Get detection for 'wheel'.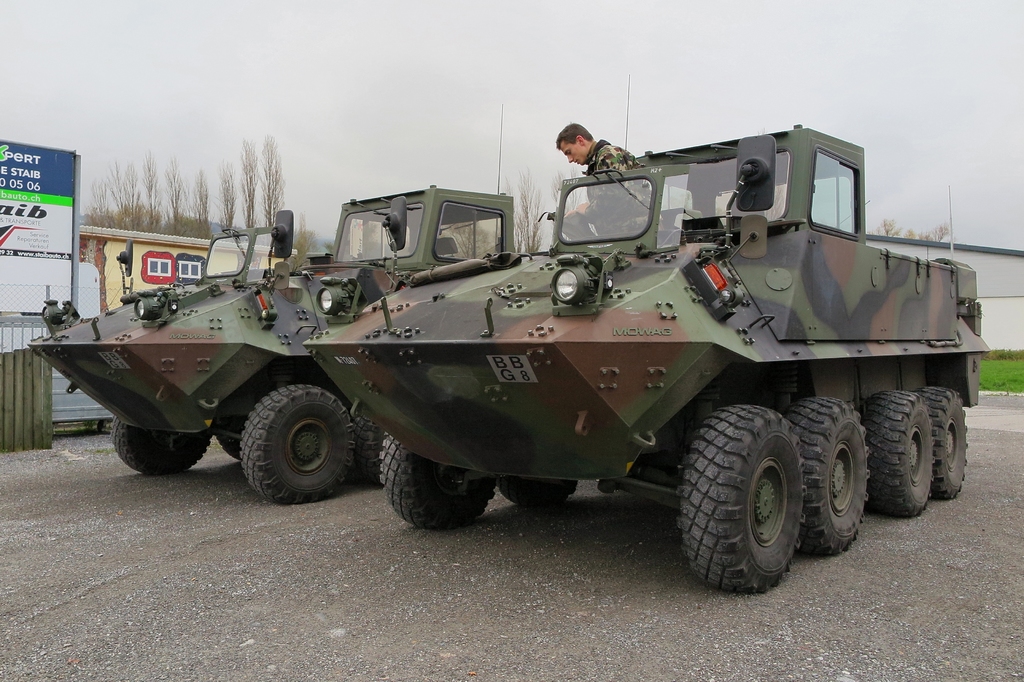
Detection: bbox=[106, 416, 210, 473].
